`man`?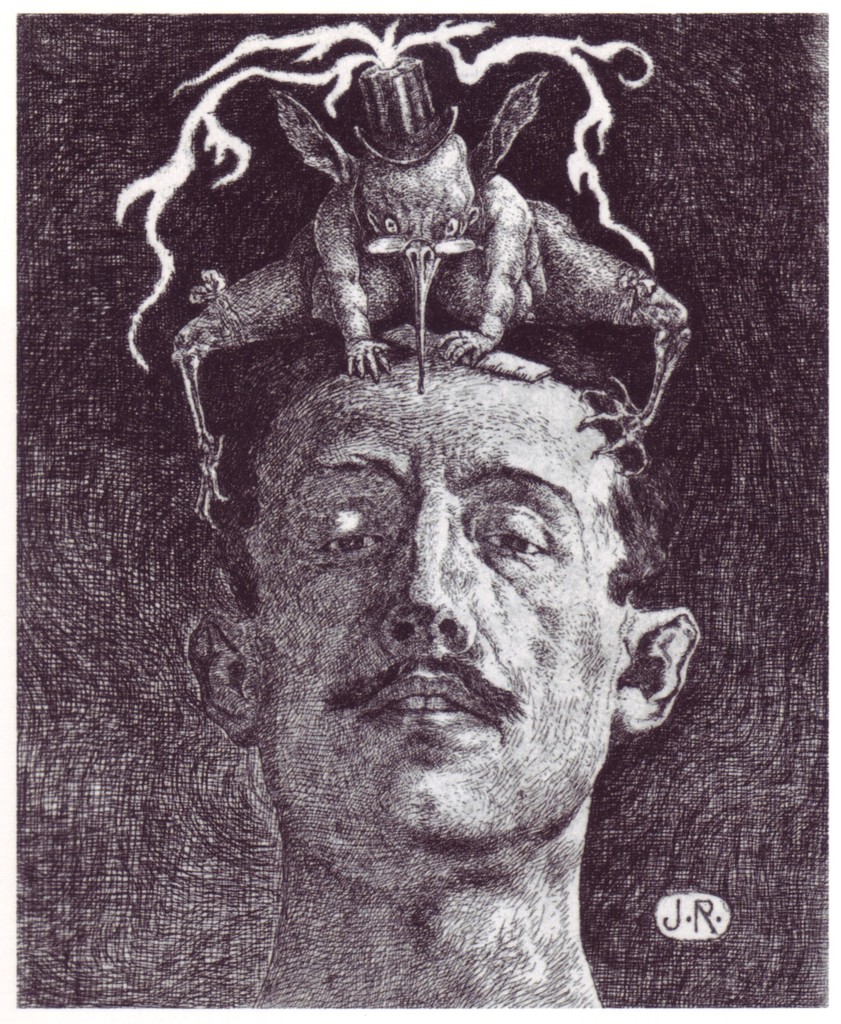
[164,251,703,845]
